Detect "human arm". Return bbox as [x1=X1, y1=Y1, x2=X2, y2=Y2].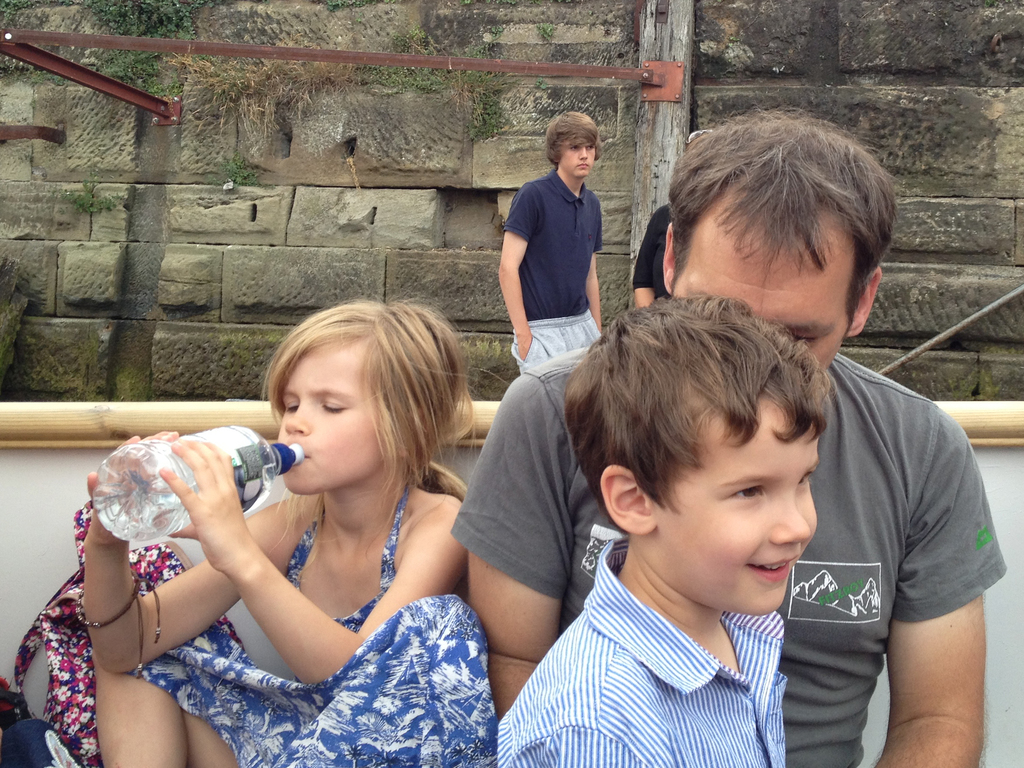
[x1=59, y1=436, x2=275, y2=668].
